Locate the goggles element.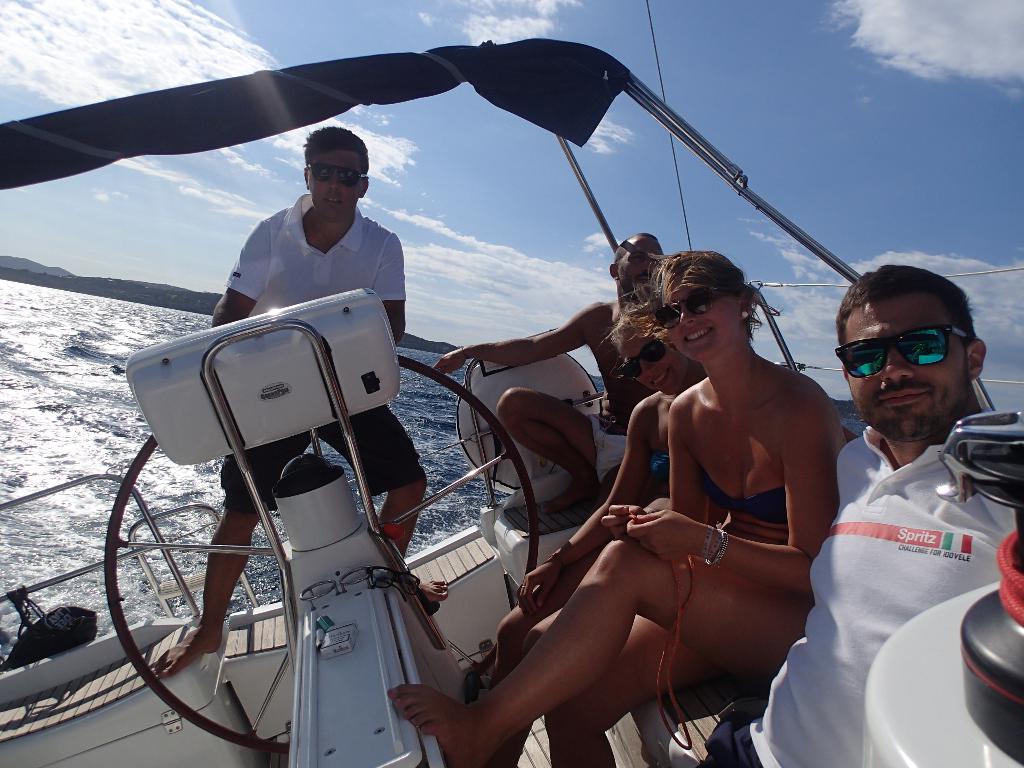
Element bbox: [left=645, top=284, right=736, bottom=331].
